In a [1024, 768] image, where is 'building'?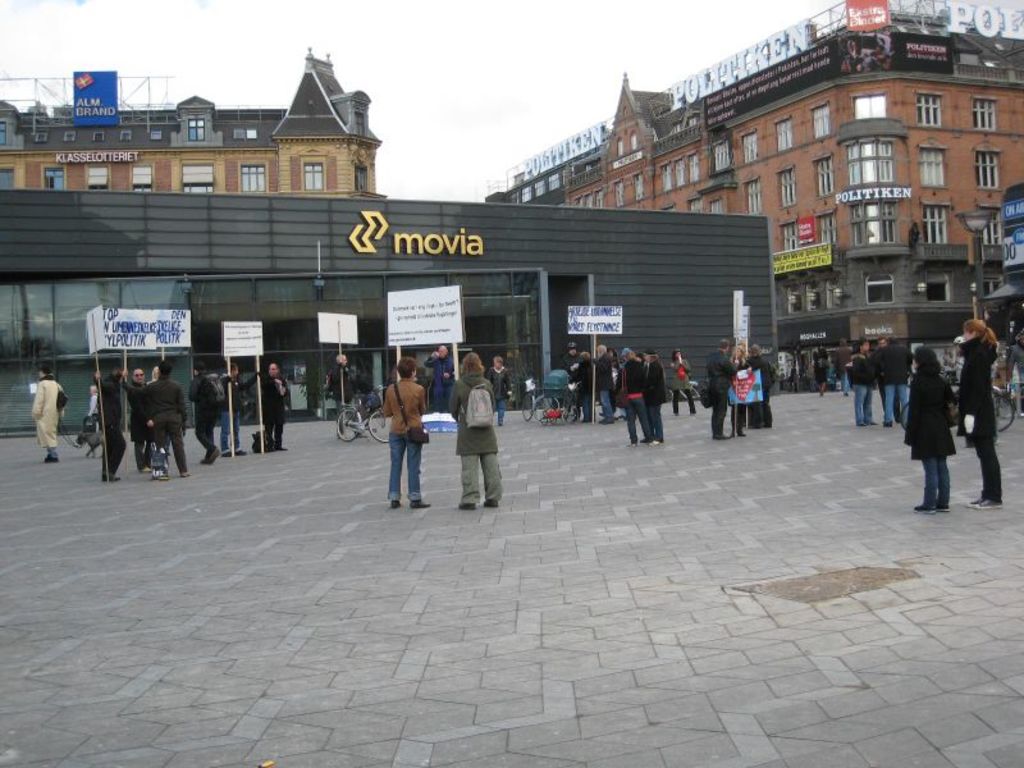
[left=0, top=184, right=778, bottom=434].
